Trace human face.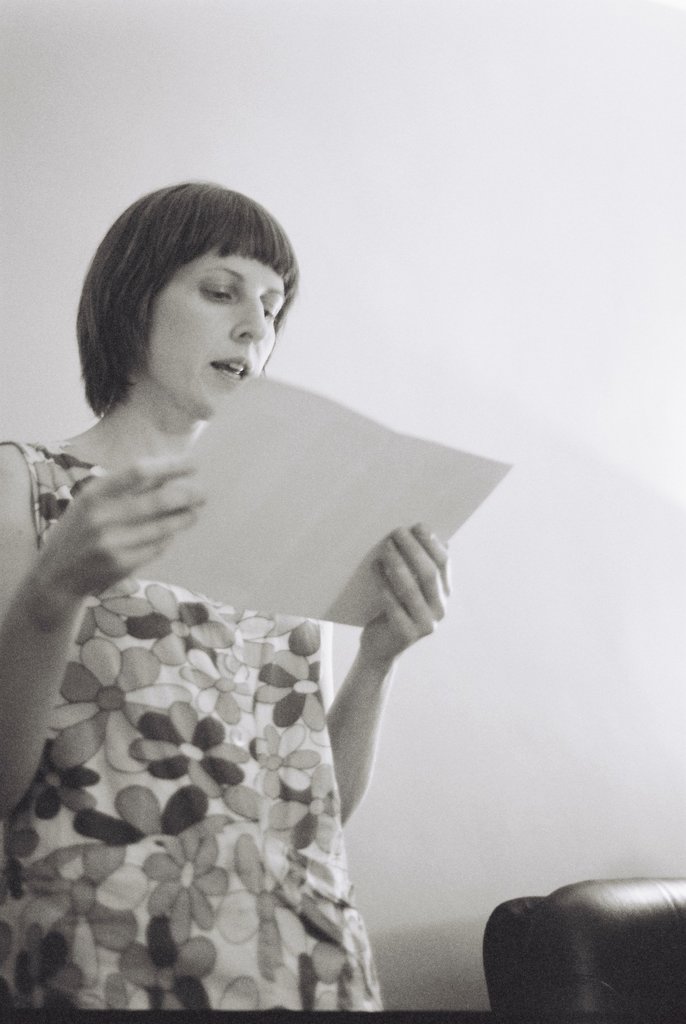
Traced to select_region(152, 252, 284, 421).
